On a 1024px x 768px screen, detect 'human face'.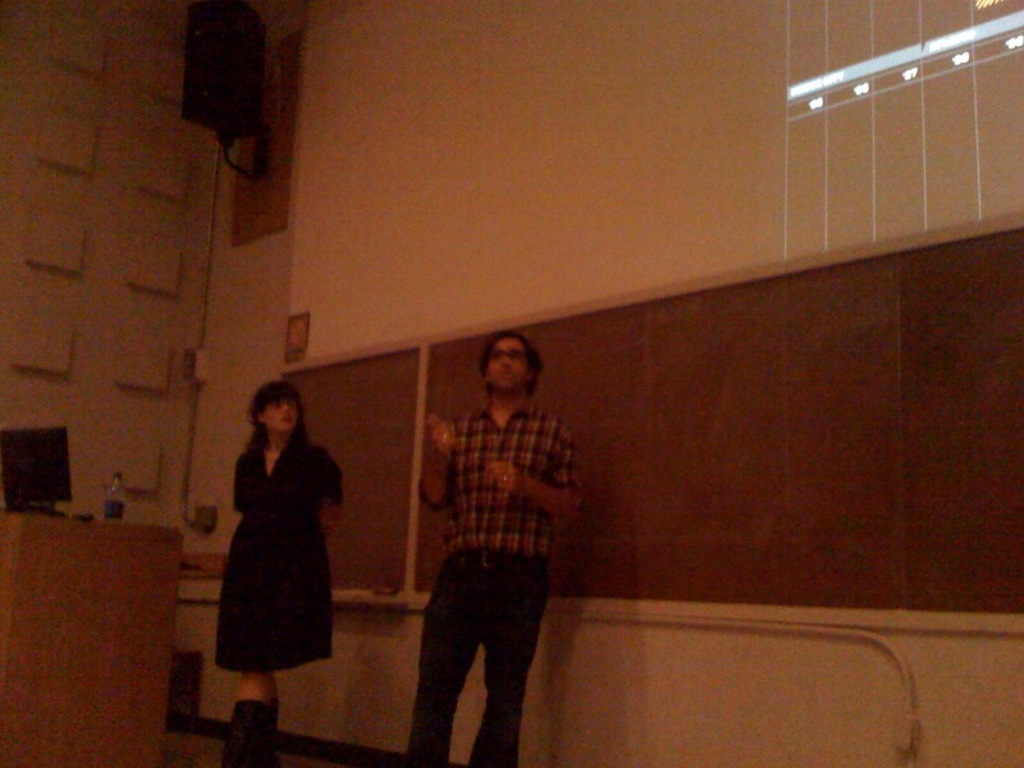
left=262, top=396, right=294, bottom=431.
